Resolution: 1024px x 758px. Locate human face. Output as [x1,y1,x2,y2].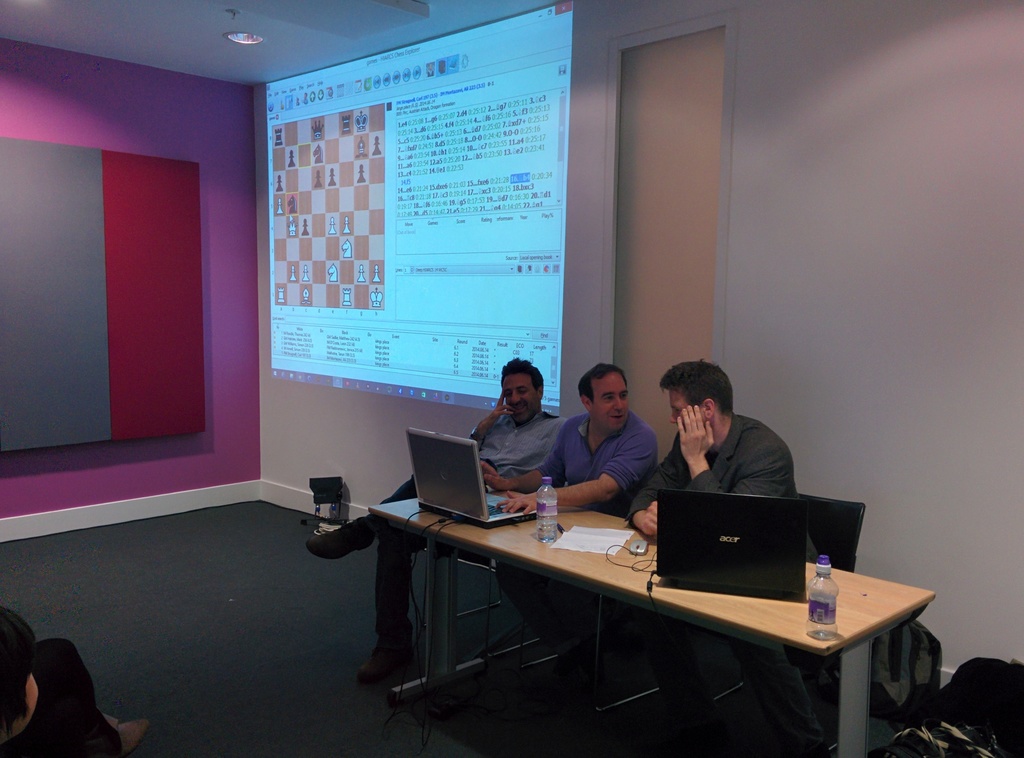
[9,667,36,734].
